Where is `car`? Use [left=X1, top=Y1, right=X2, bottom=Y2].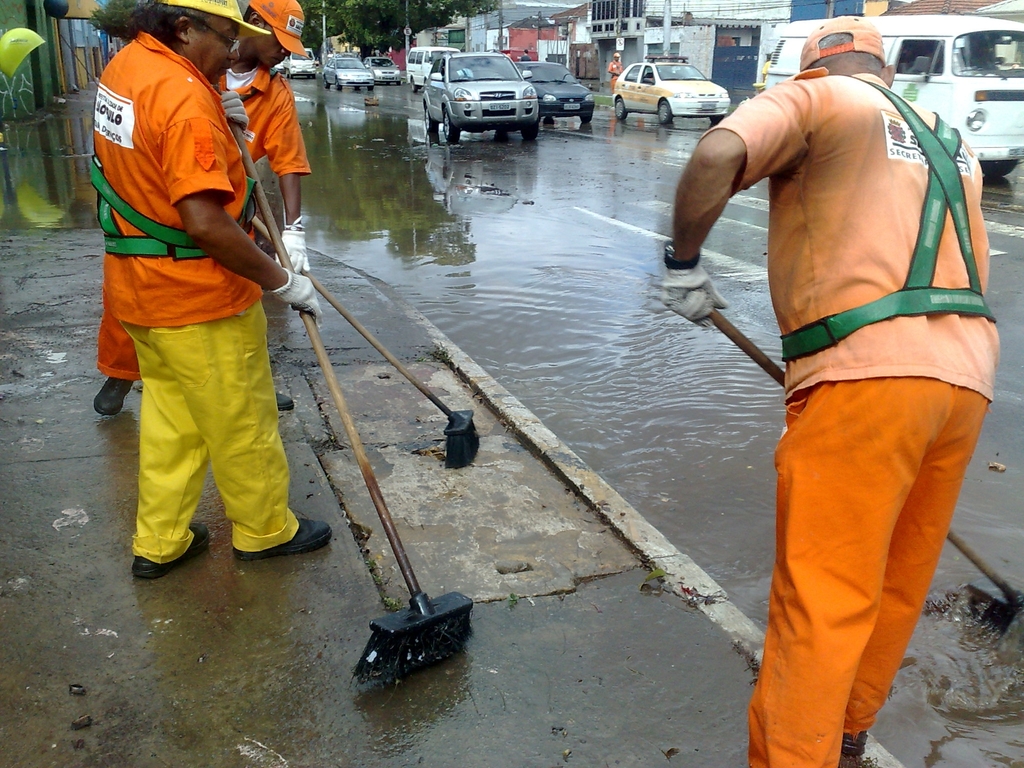
[left=605, top=51, right=731, bottom=113].
